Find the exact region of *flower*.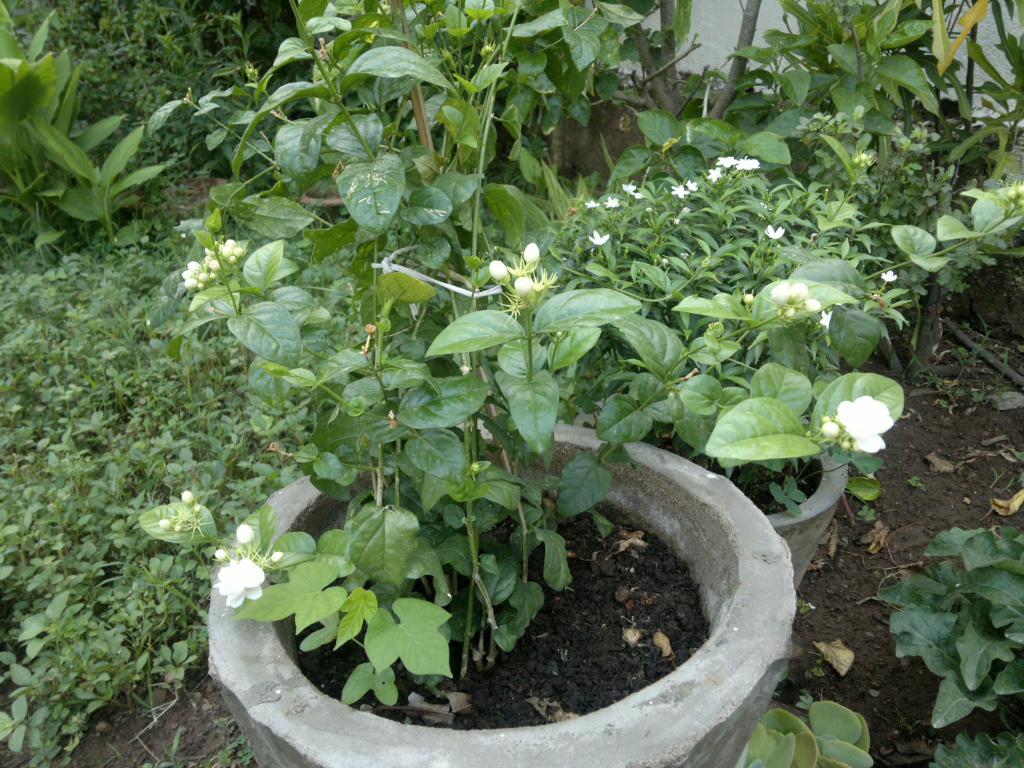
Exact region: rect(880, 268, 899, 289).
